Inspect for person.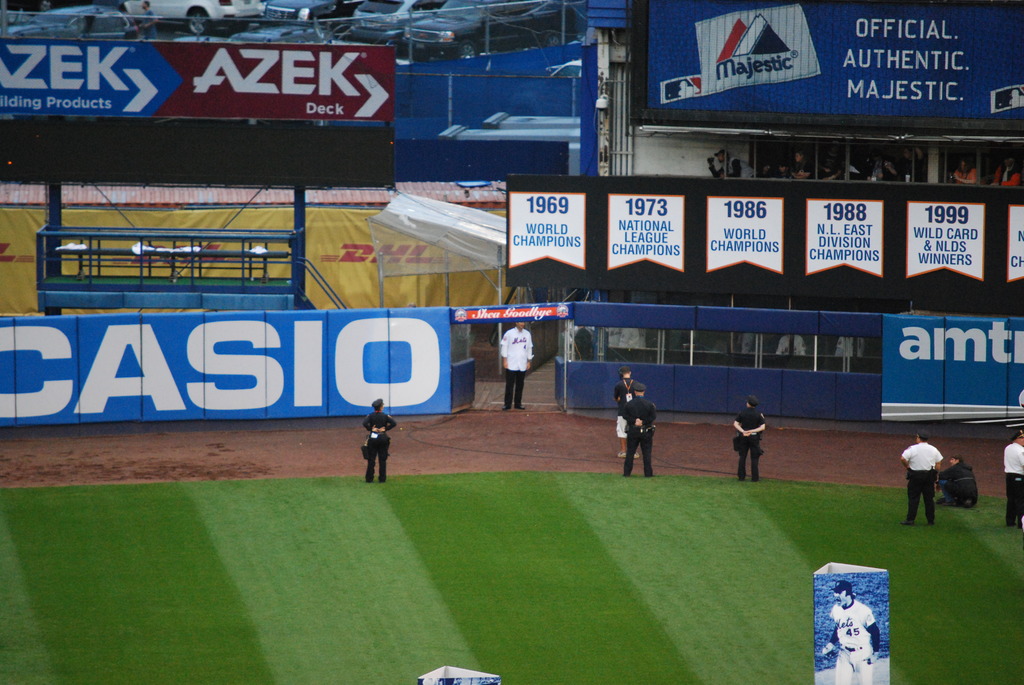
Inspection: BBox(783, 146, 816, 178).
